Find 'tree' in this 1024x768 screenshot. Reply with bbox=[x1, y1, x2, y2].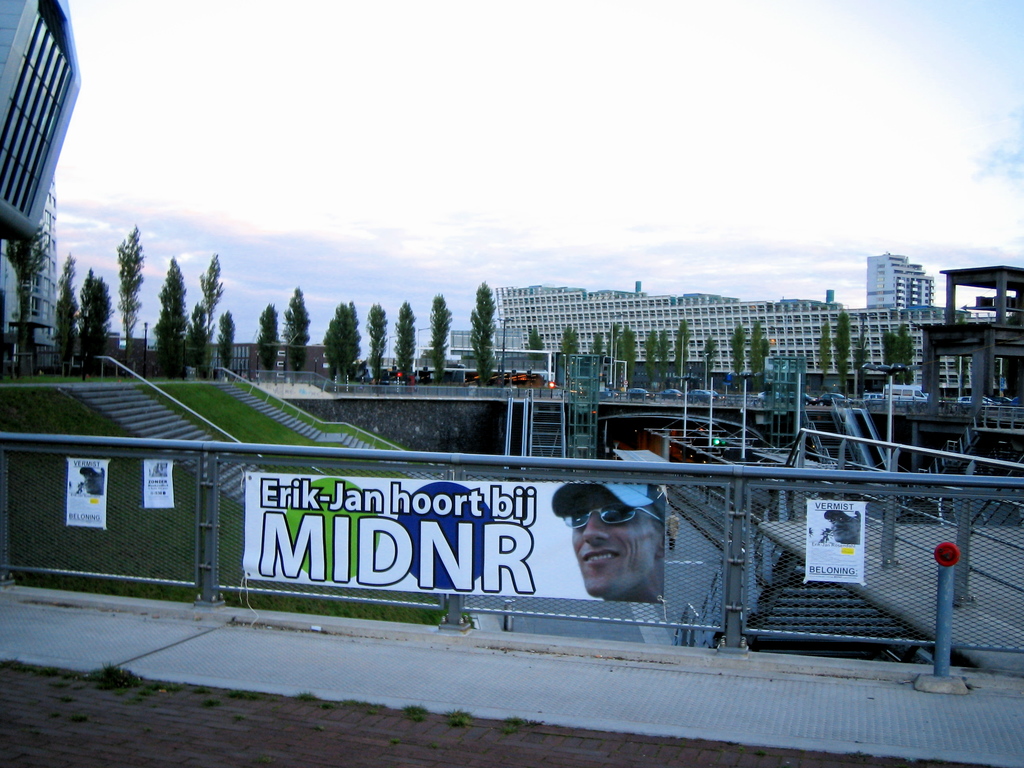
bbox=[324, 302, 365, 380].
